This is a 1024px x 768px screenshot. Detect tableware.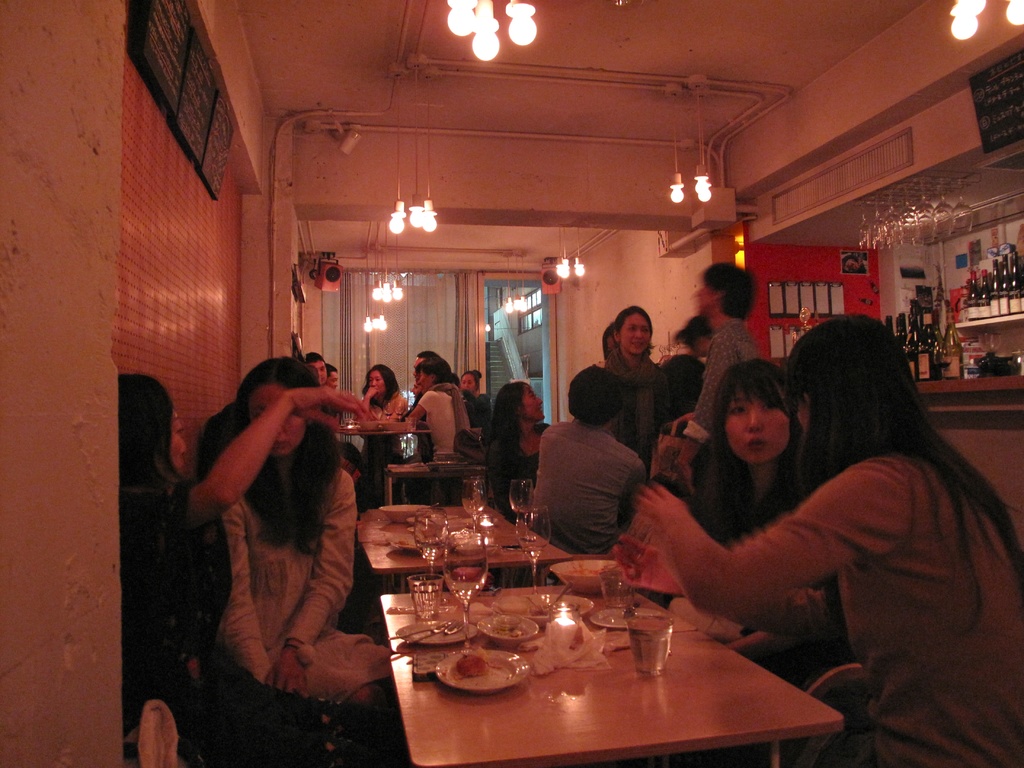
left=408, top=569, right=448, bottom=620.
